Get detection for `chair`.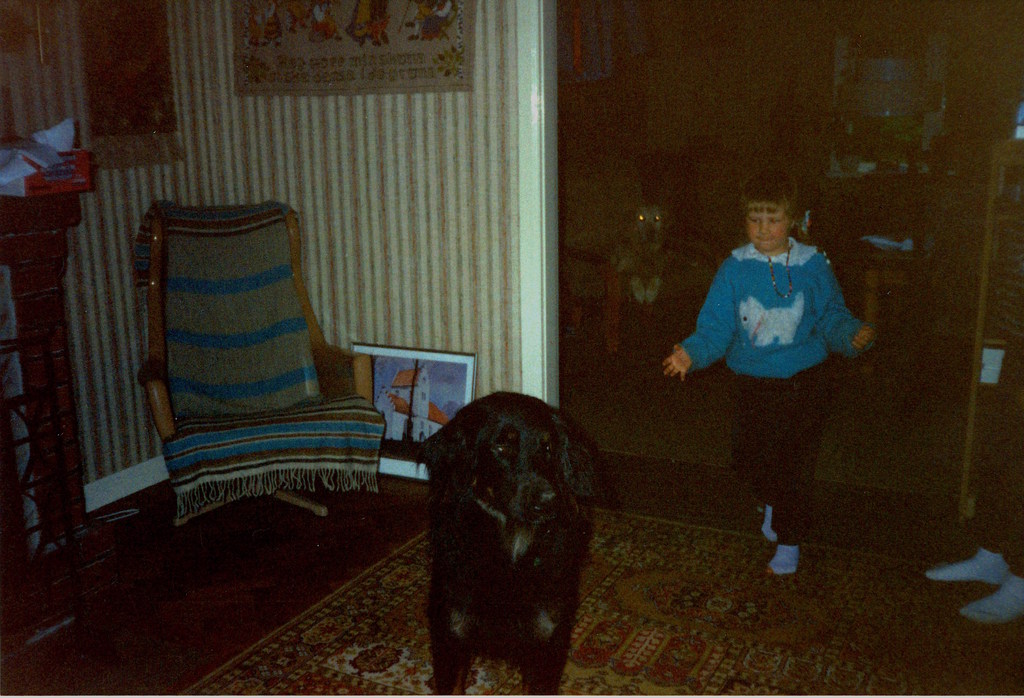
Detection: [557,157,719,352].
